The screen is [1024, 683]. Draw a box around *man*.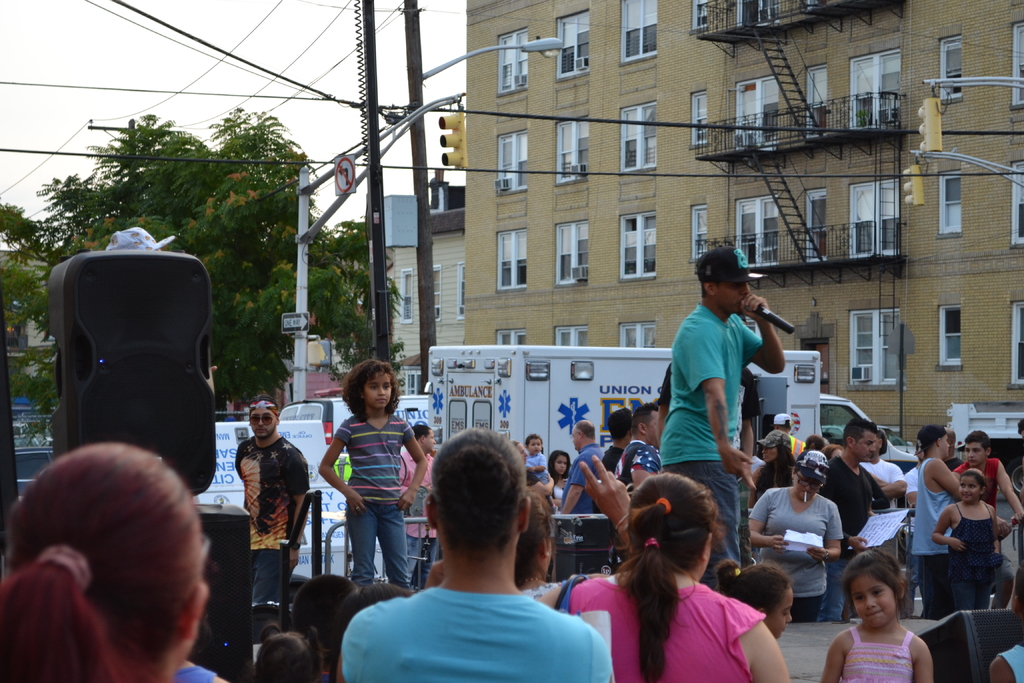
region(610, 399, 660, 493).
